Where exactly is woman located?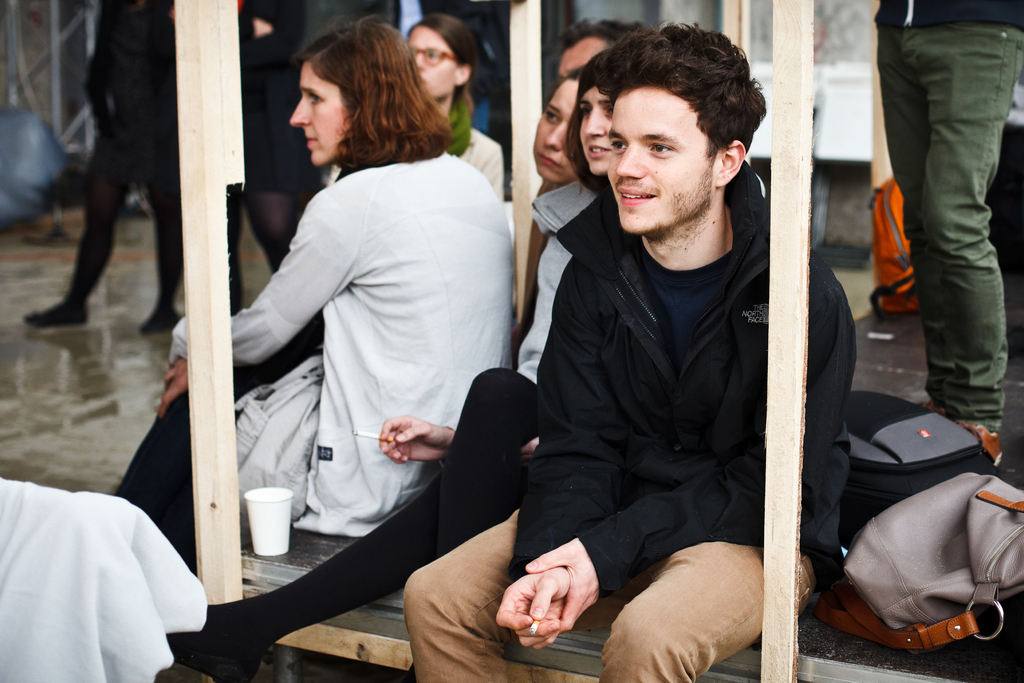
Its bounding box is <region>404, 10, 504, 199</region>.
